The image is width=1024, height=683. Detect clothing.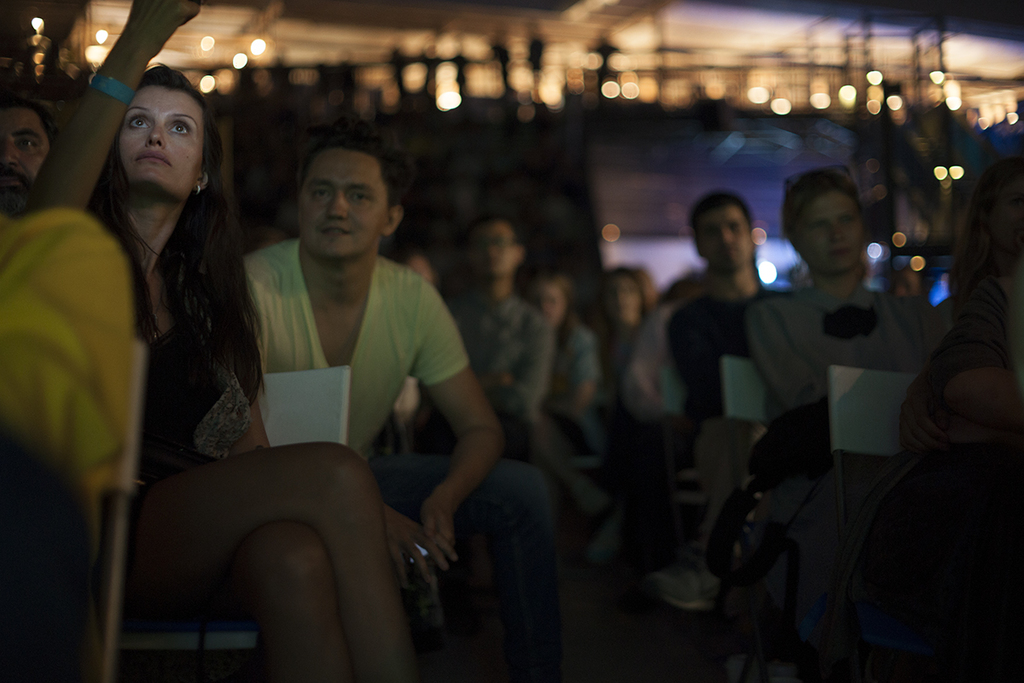
Detection: locate(237, 231, 550, 673).
